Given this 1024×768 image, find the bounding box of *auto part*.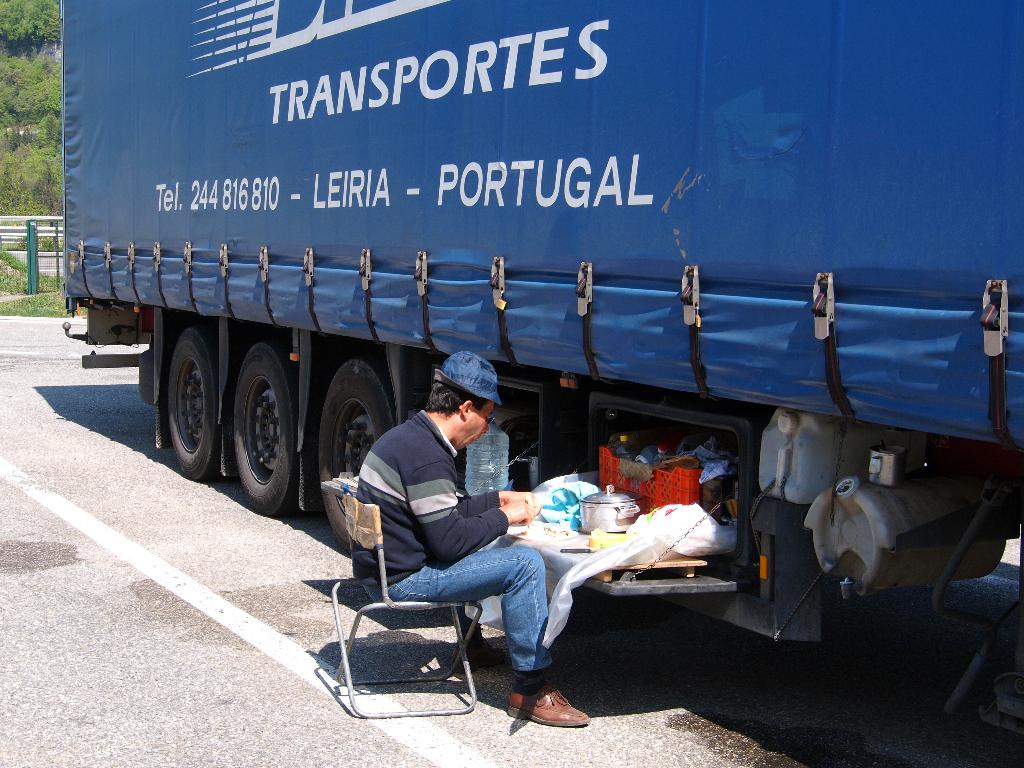
<region>66, 0, 1023, 650</region>.
